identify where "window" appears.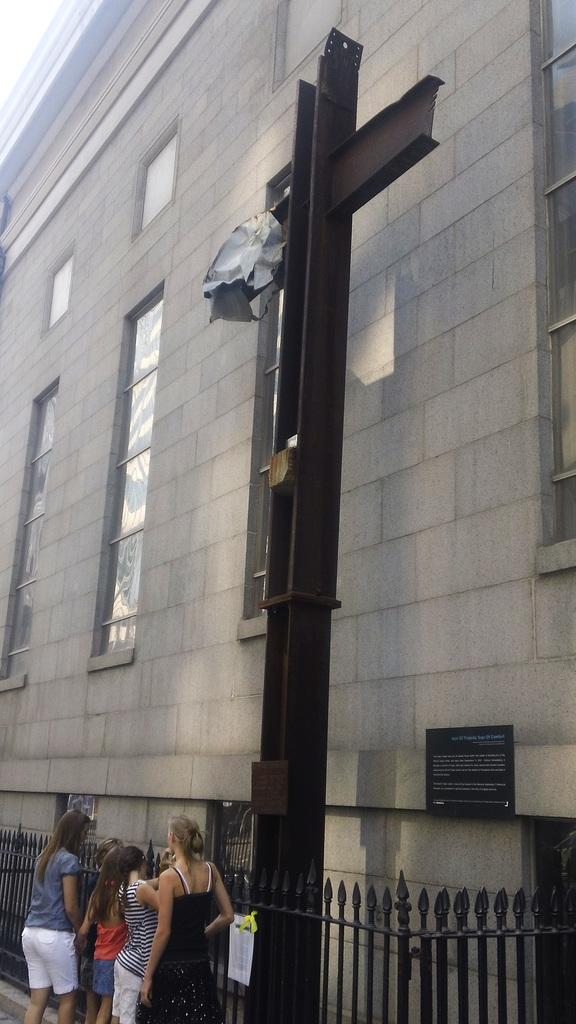
Appears at 44:252:74:333.
